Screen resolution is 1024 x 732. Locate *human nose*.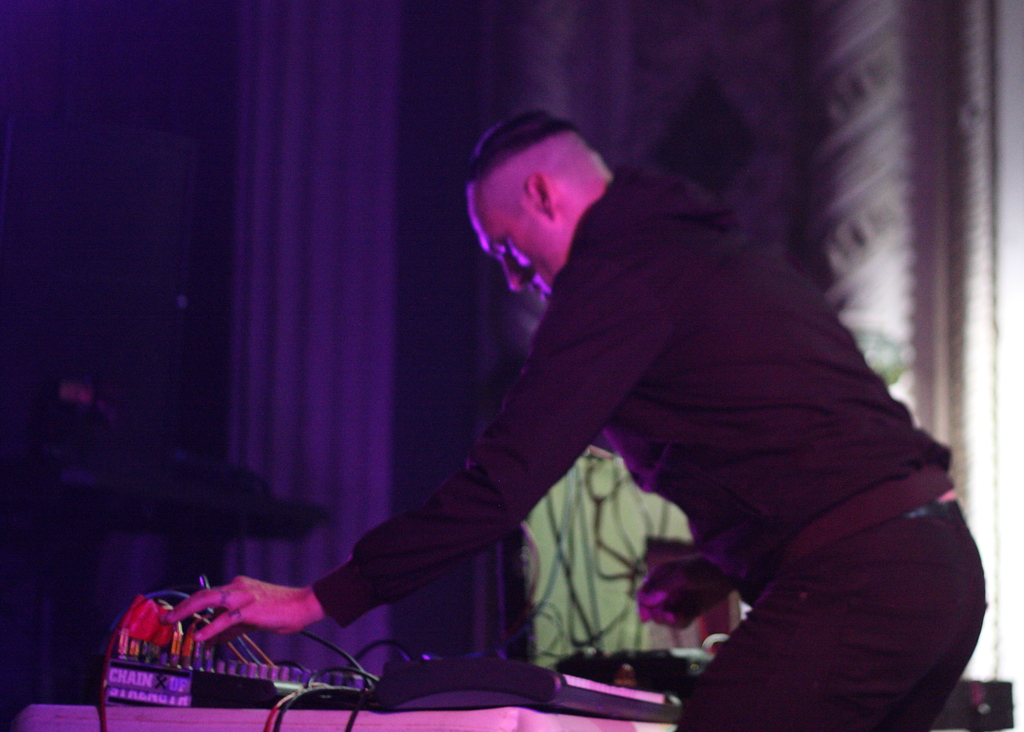
{"left": 501, "top": 257, "right": 530, "bottom": 292}.
